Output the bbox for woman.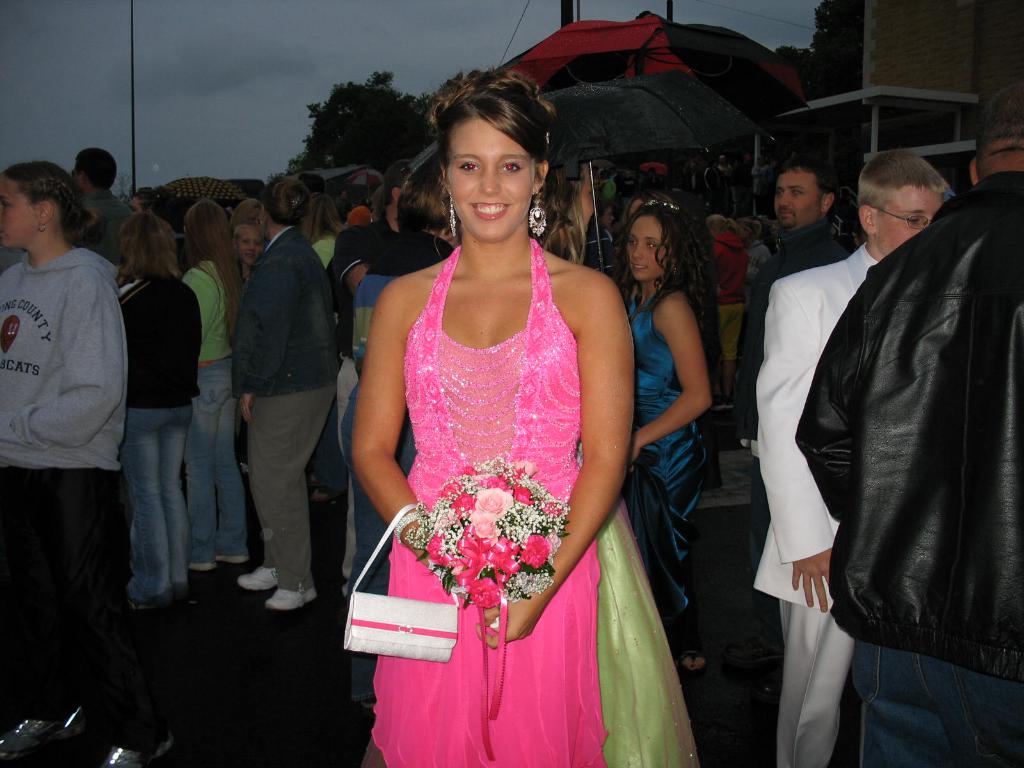
<bbox>703, 214, 749, 384</bbox>.
